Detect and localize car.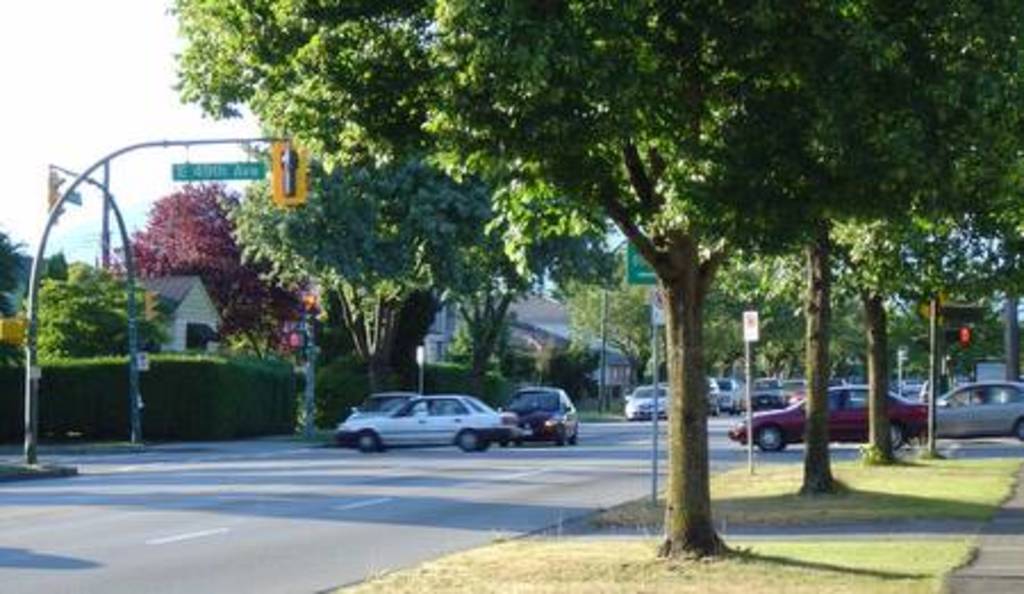
Localized at [x1=726, y1=382, x2=935, y2=451].
